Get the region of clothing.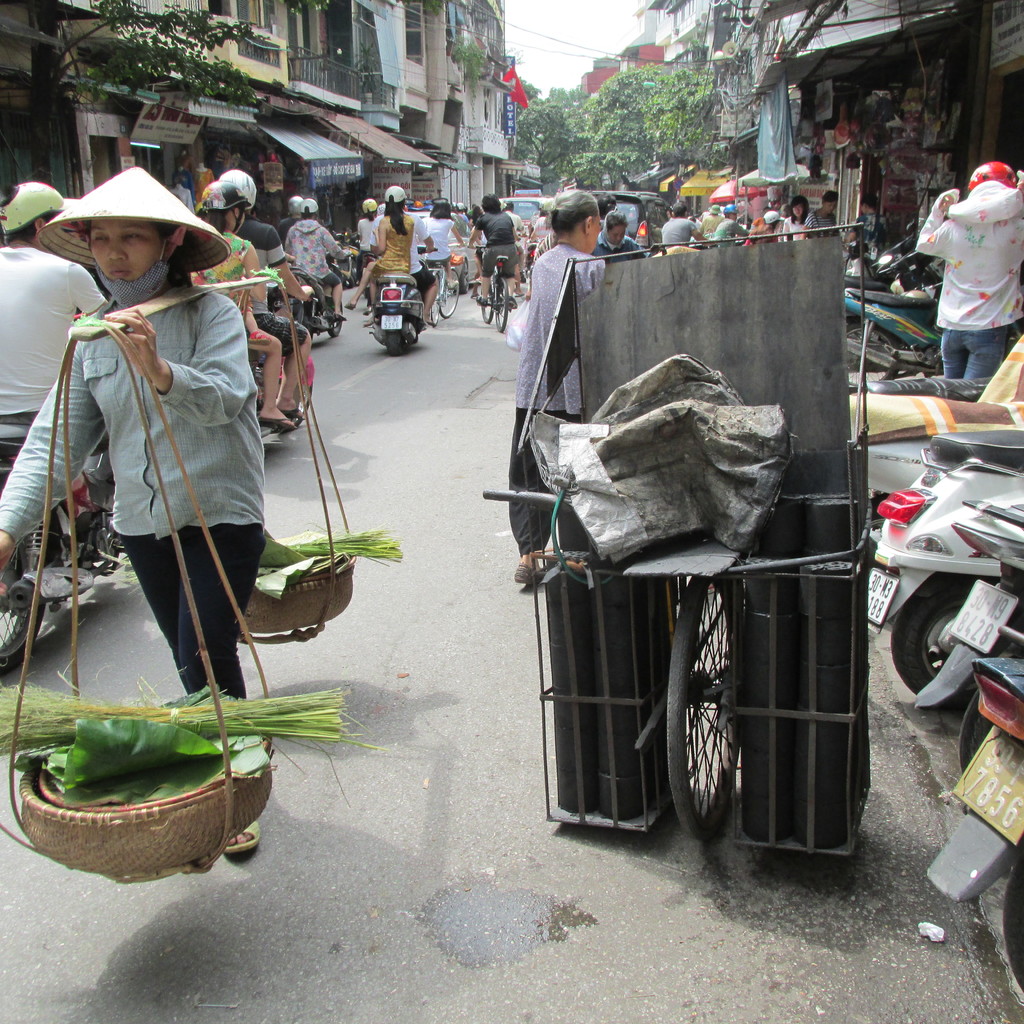
(0, 246, 90, 477).
